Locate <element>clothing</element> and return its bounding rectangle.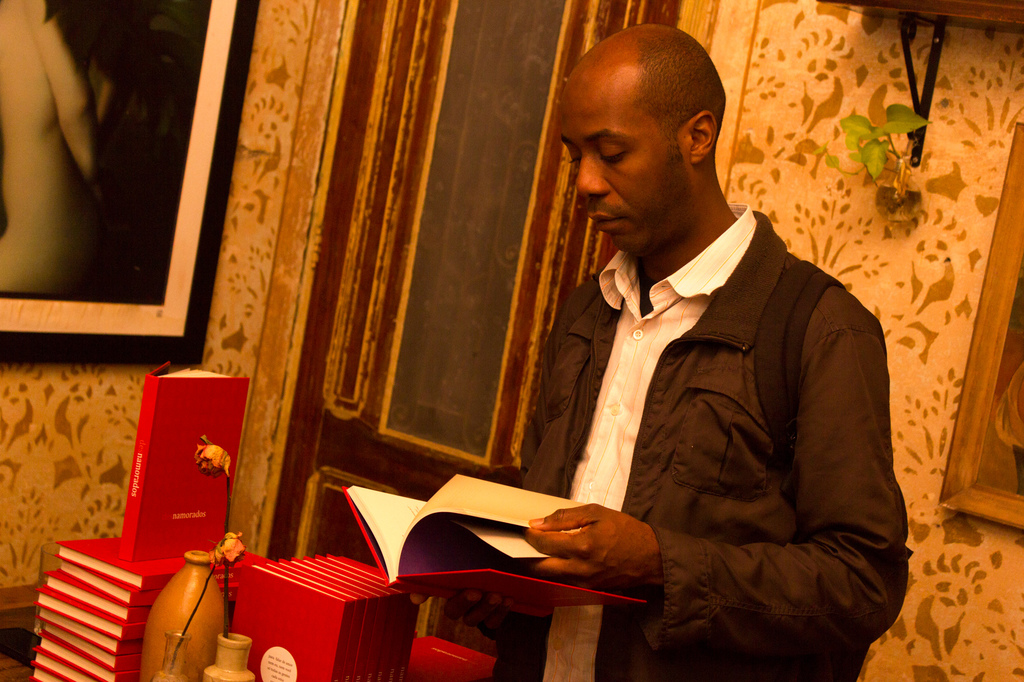
(x1=527, y1=144, x2=902, y2=670).
